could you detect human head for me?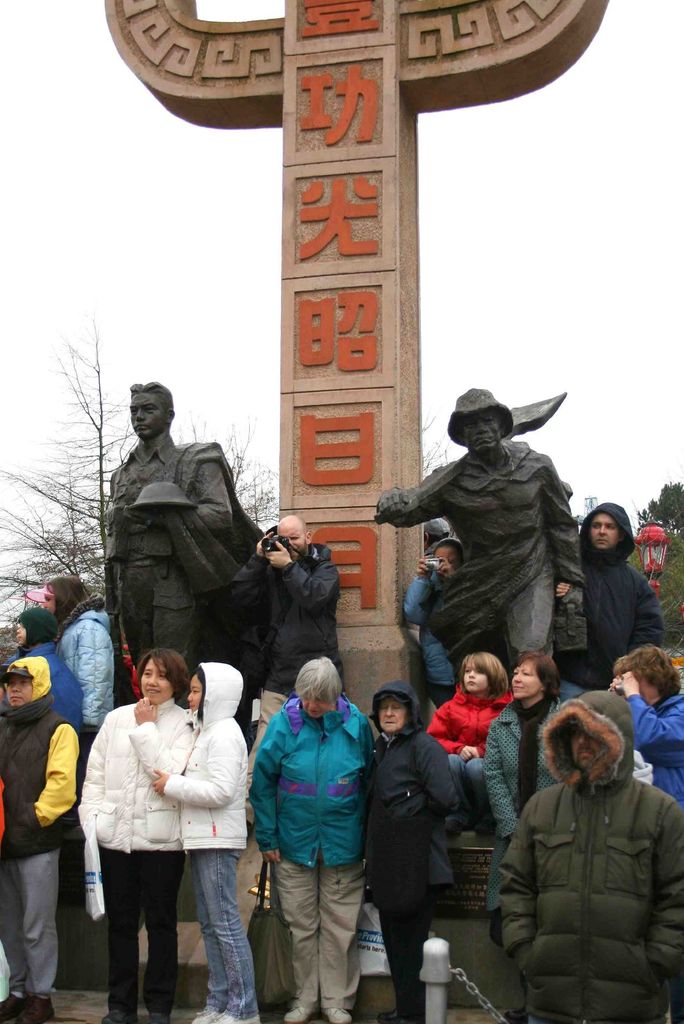
Detection result: x1=455, y1=383, x2=506, y2=455.
